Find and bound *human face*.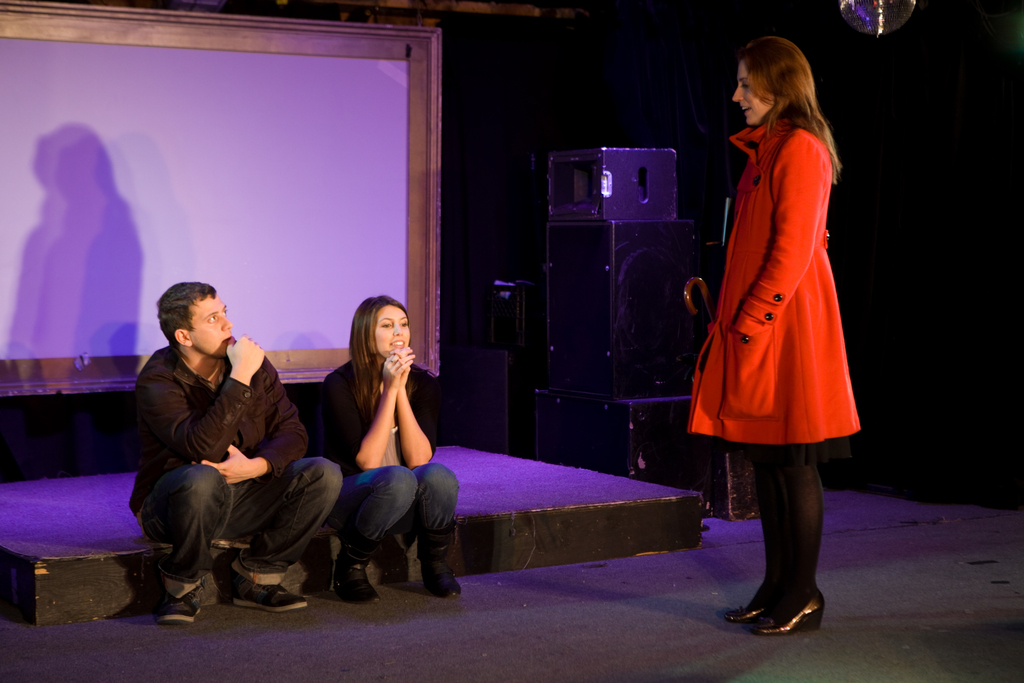
Bound: 194, 291, 237, 357.
